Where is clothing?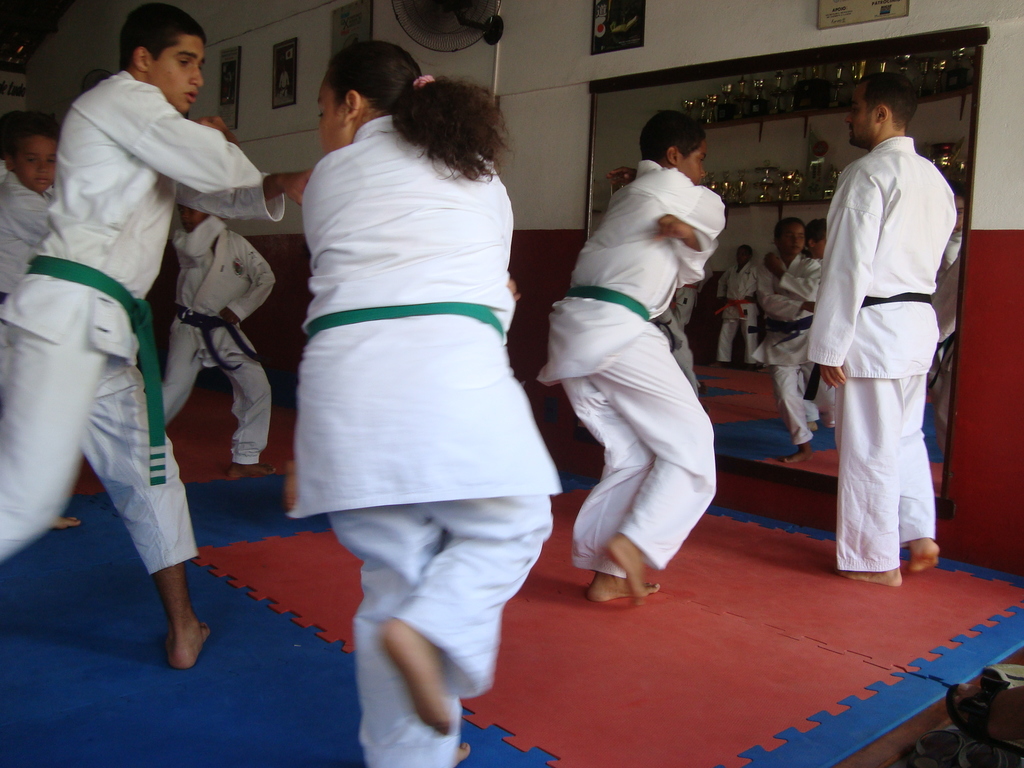
[left=936, top=228, right=961, bottom=462].
